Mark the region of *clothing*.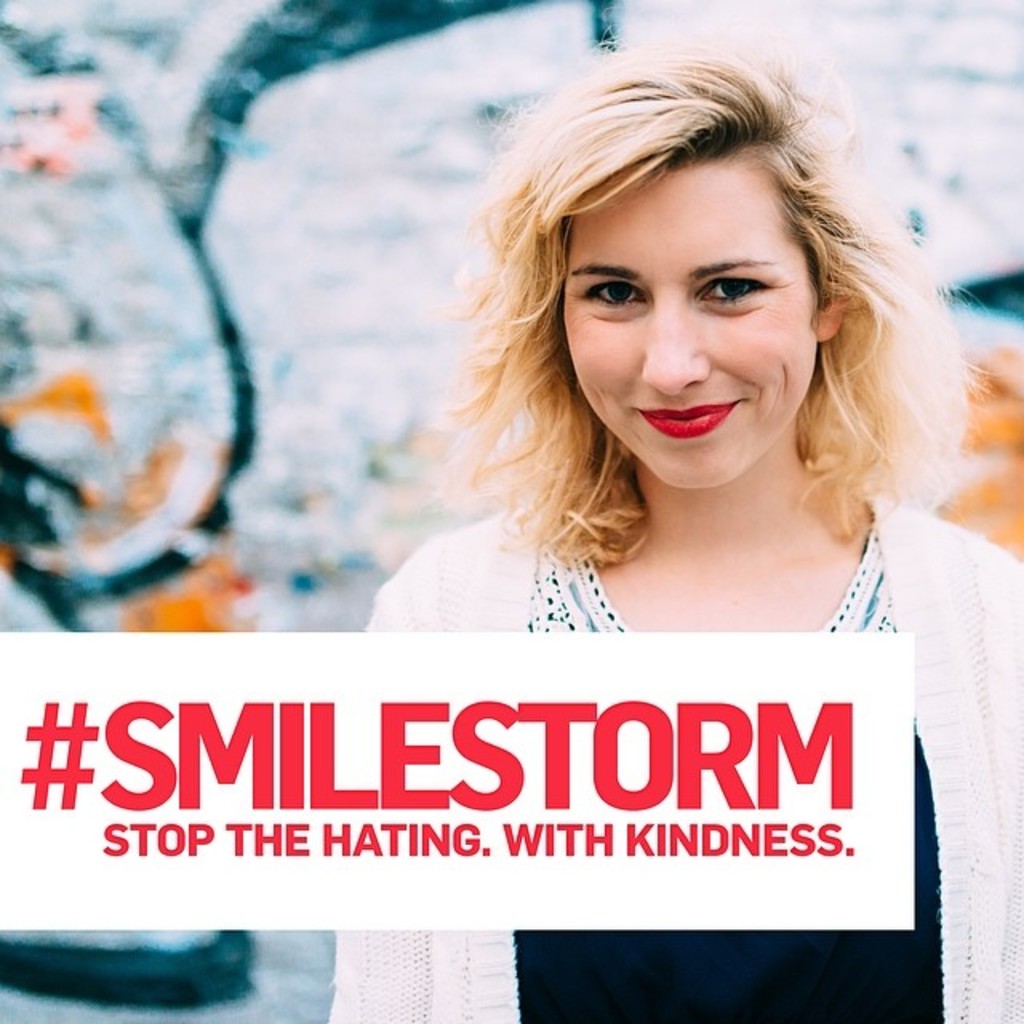
Region: bbox=(325, 488, 1022, 1022).
